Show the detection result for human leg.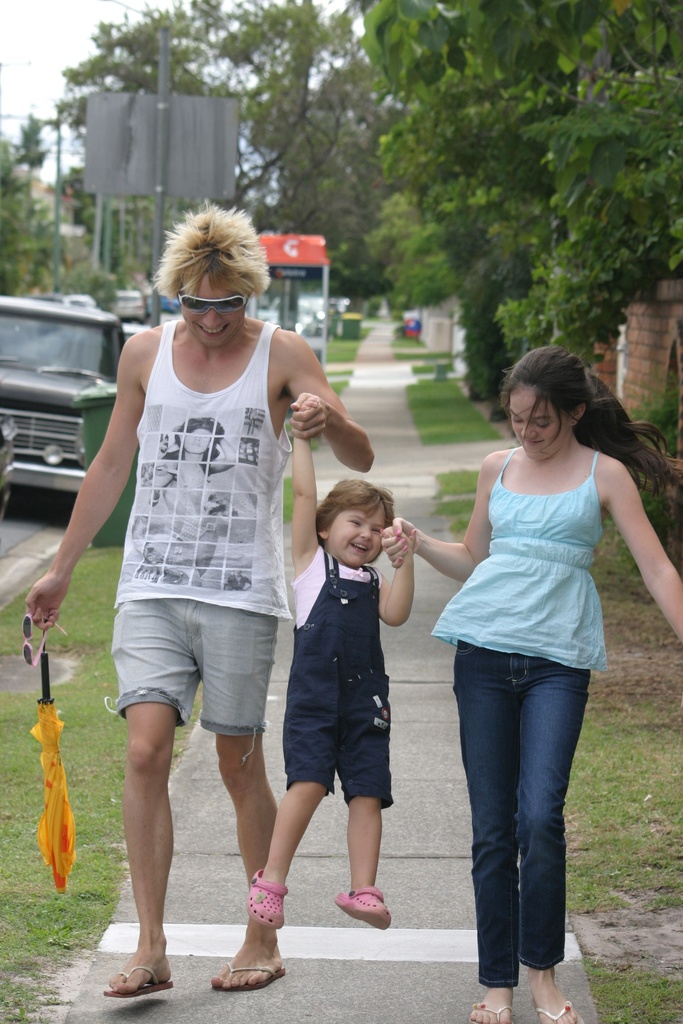
box=[111, 594, 204, 996].
